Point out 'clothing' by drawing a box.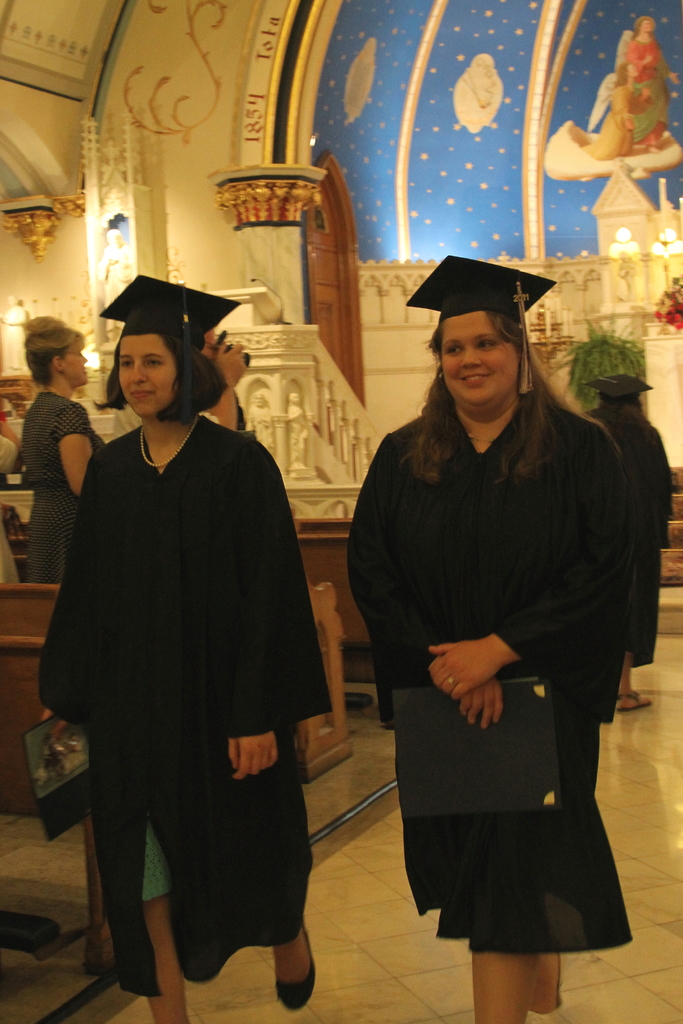
20, 381, 108, 598.
